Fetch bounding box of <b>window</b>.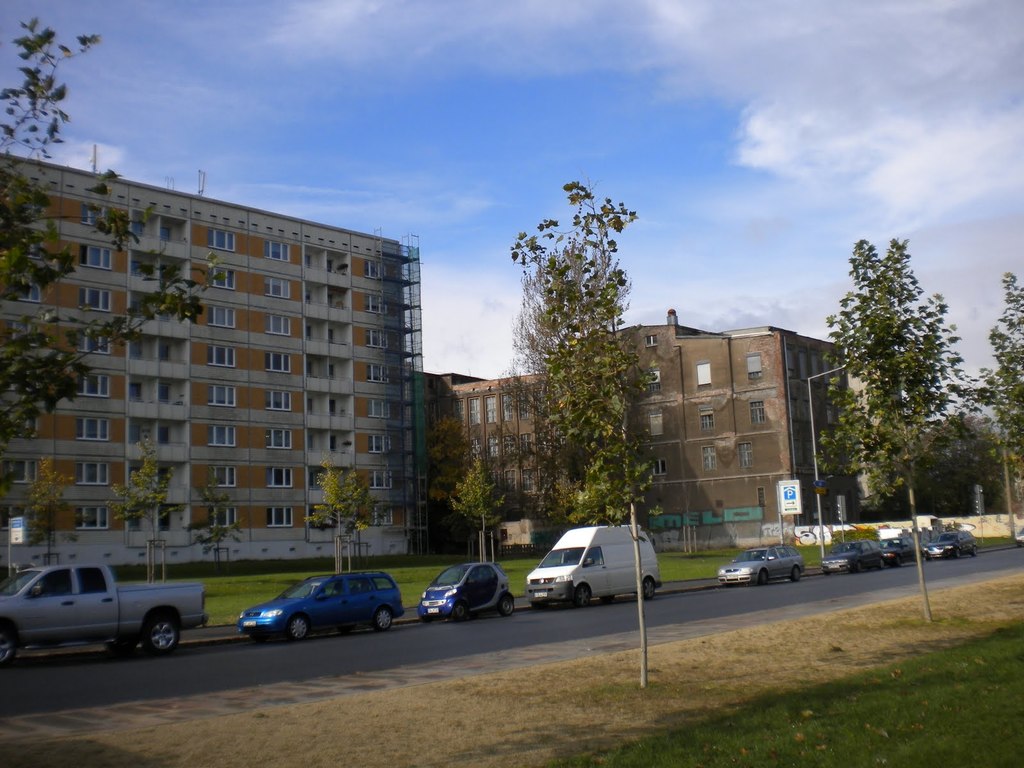
Bbox: [left=207, top=267, right=236, bottom=292].
